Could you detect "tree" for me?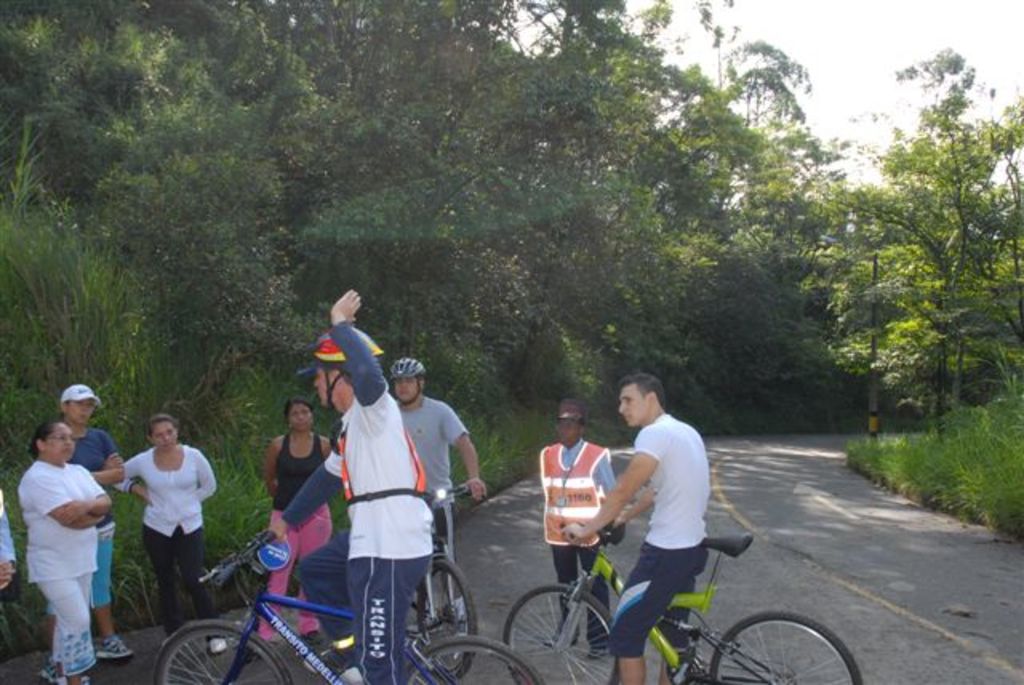
Detection result: bbox=(664, 0, 816, 320).
